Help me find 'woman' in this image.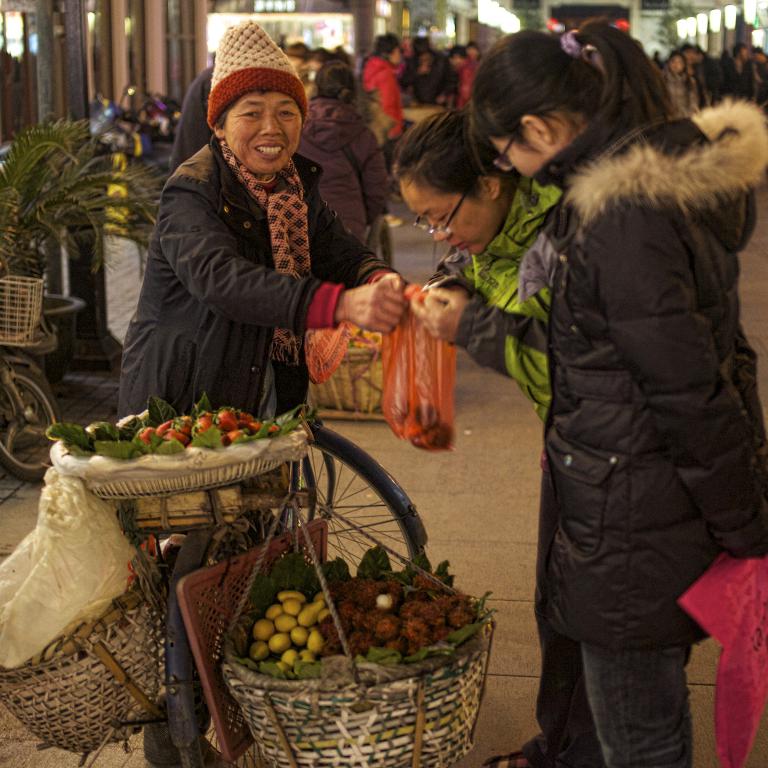
Found it: box=[114, 17, 405, 455].
